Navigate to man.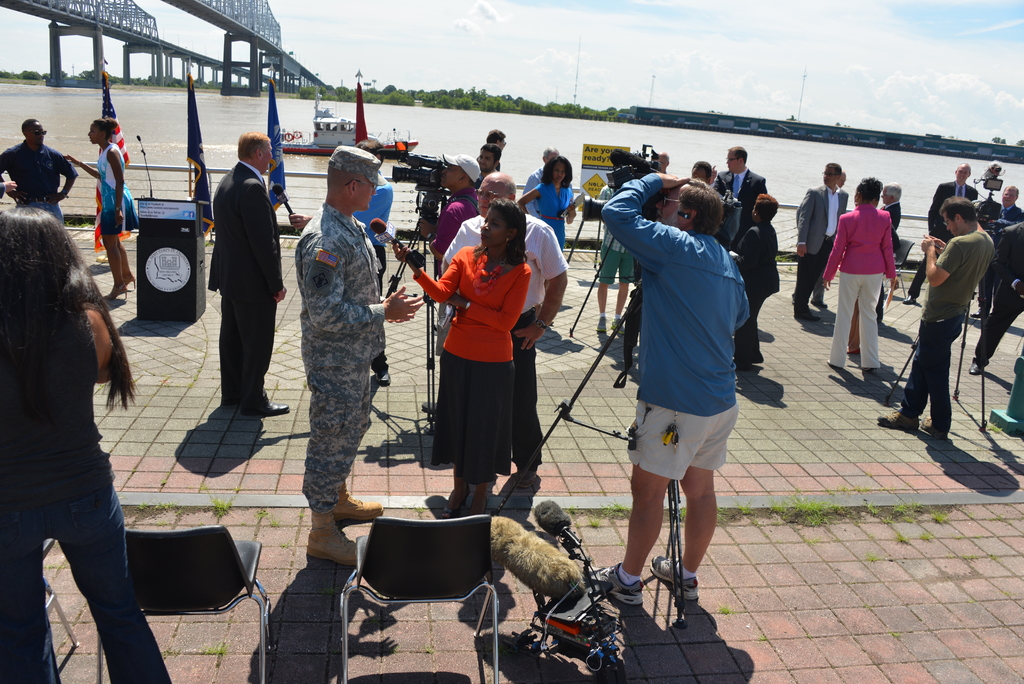
Navigation target: bbox=[714, 143, 767, 236].
